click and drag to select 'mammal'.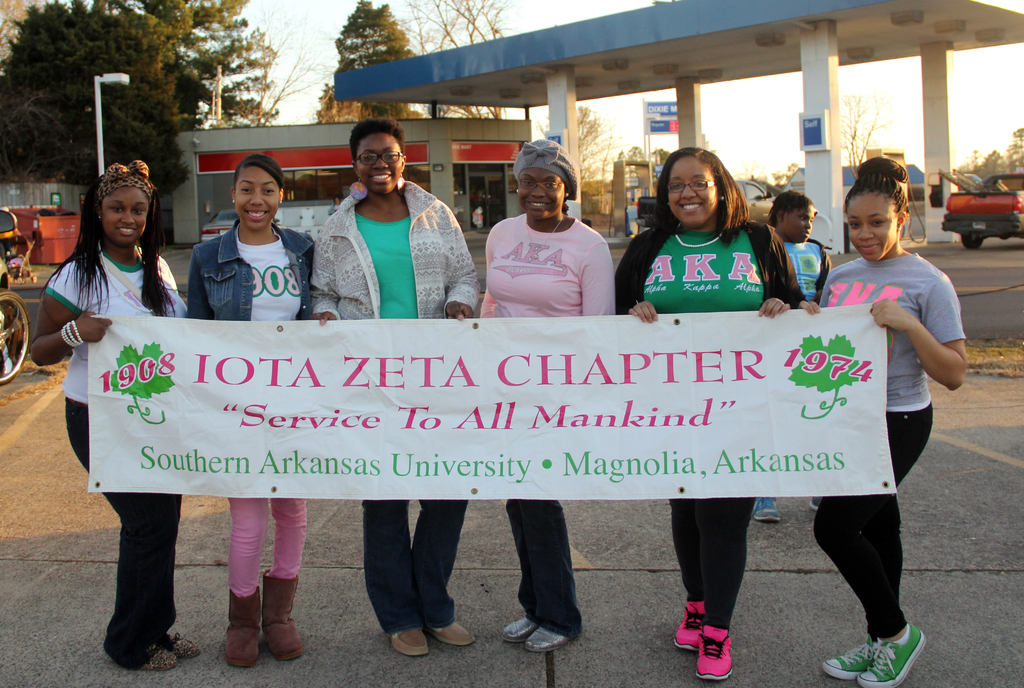
Selection: locate(751, 194, 831, 523).
